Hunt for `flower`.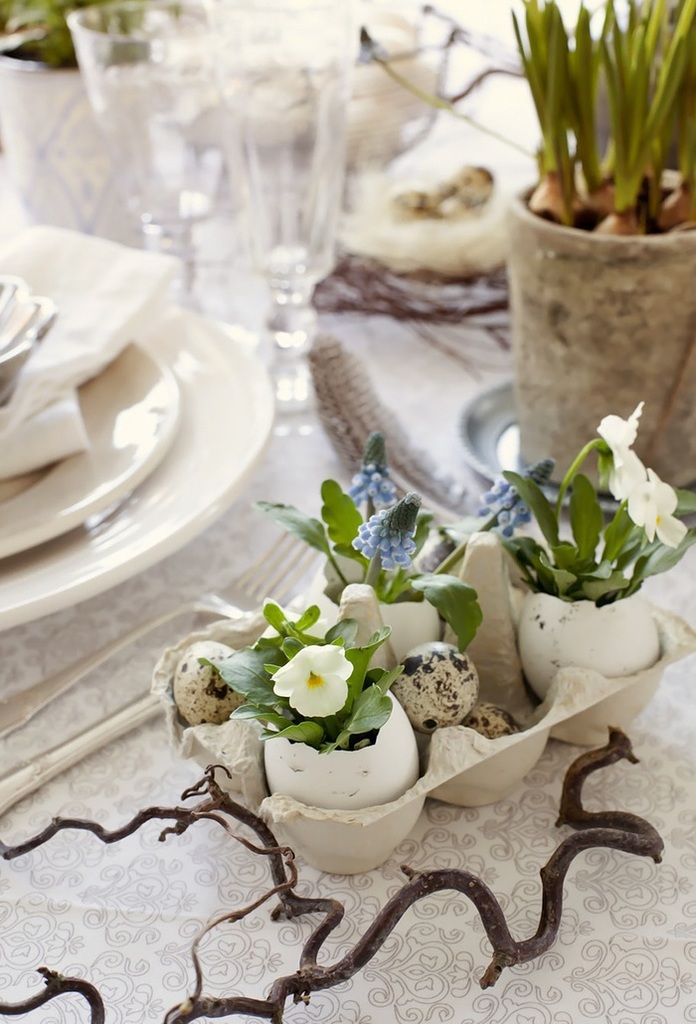
Hunted down at <bbox>627, 463, 684, 547</bbox>.
